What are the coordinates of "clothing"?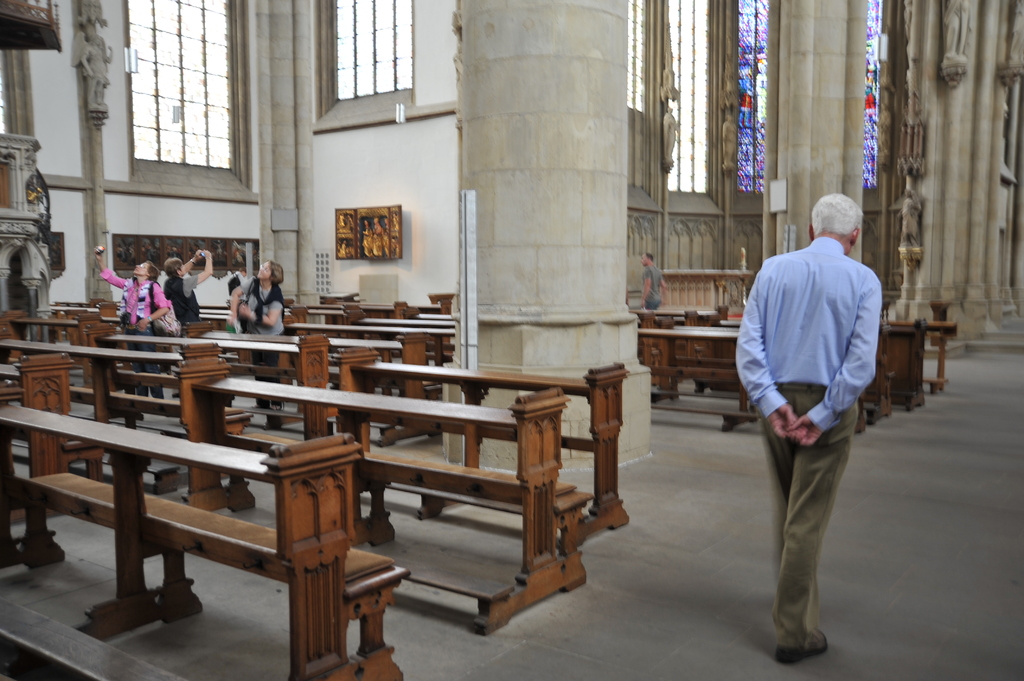
bbox(737, 186, 884, 641).
